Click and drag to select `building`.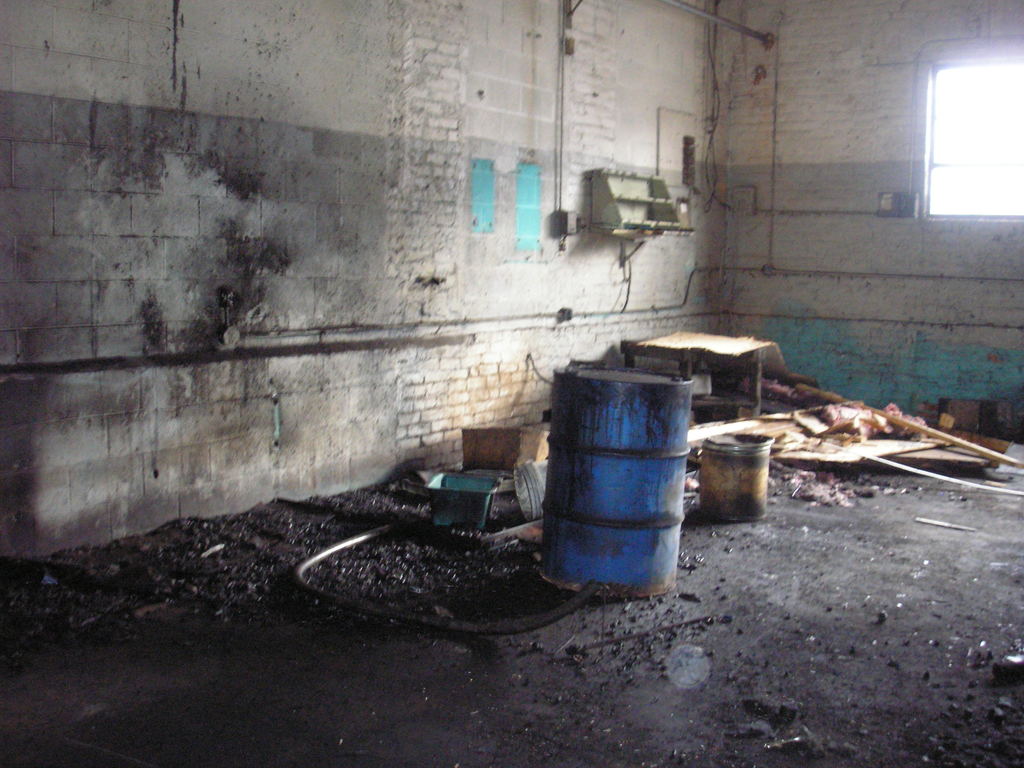
Selection: l=0, t=0, r=1023, b=767.
